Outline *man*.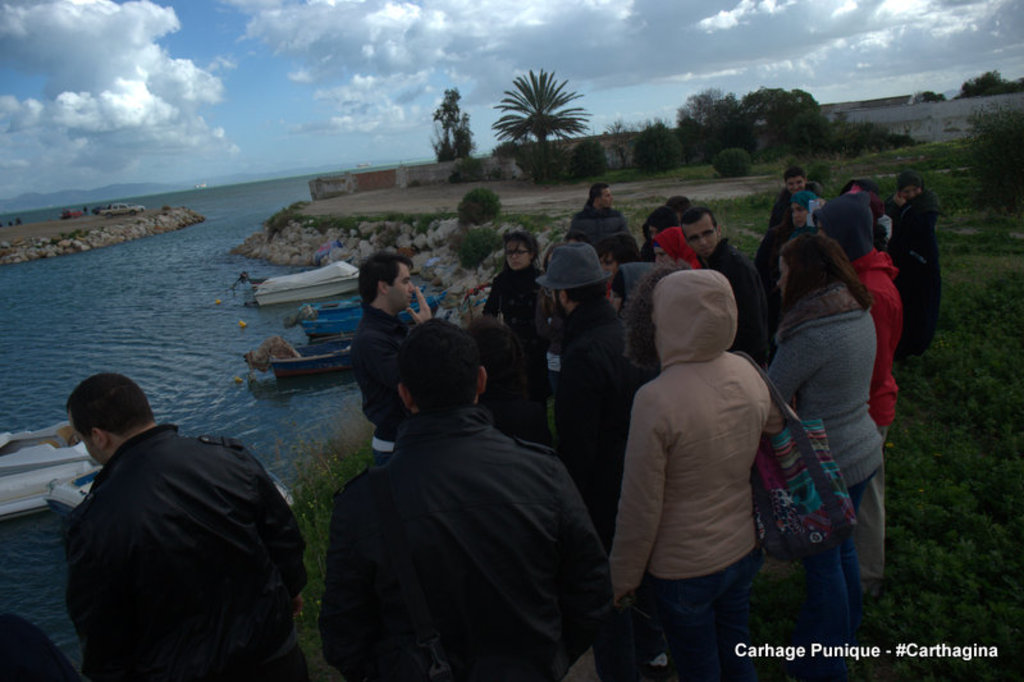
Outline: (804, 191, 899, 440).
